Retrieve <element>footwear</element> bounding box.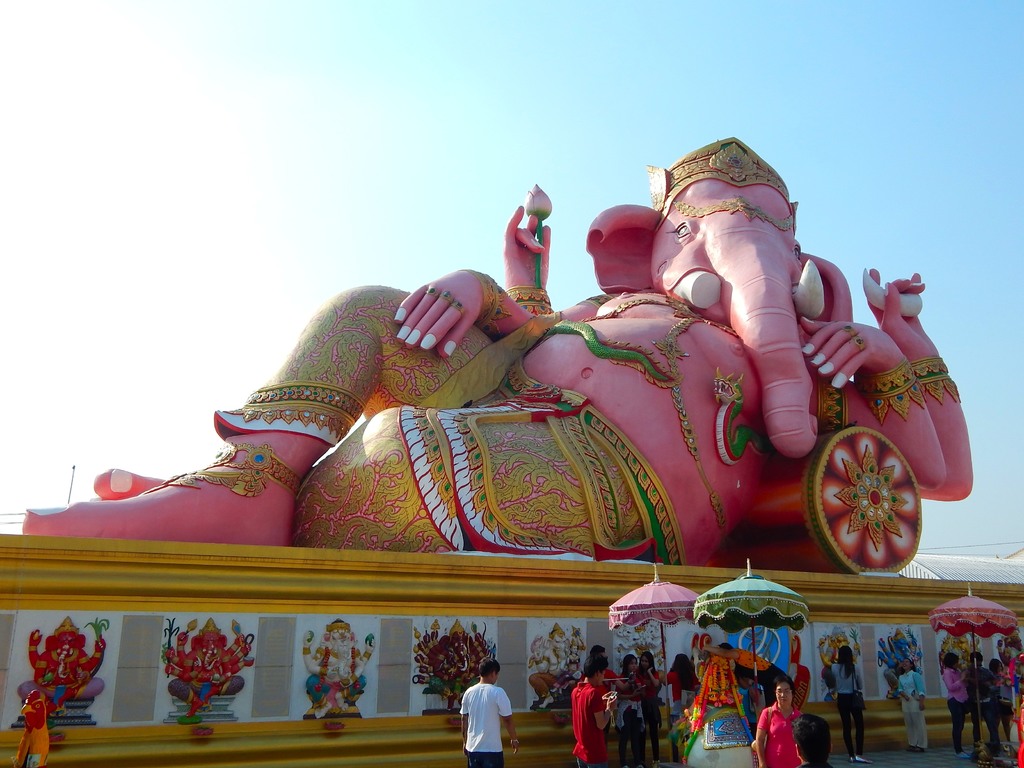
Bounding box: crop(981, 744, 1001, 756).
